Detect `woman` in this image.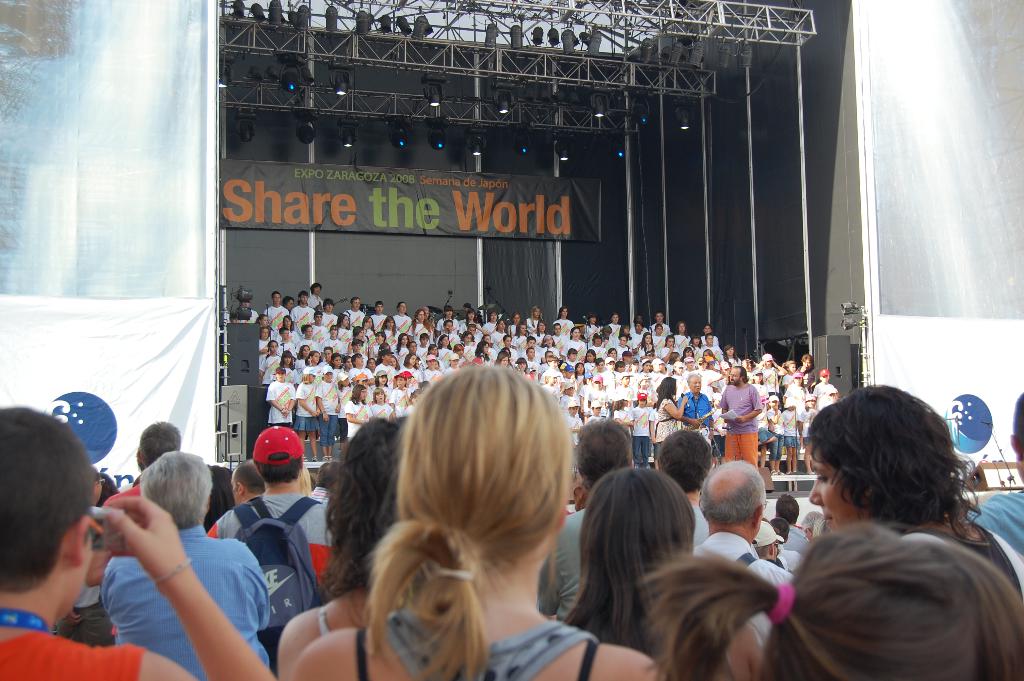
Detection: region(379, 315, 404, 352).
